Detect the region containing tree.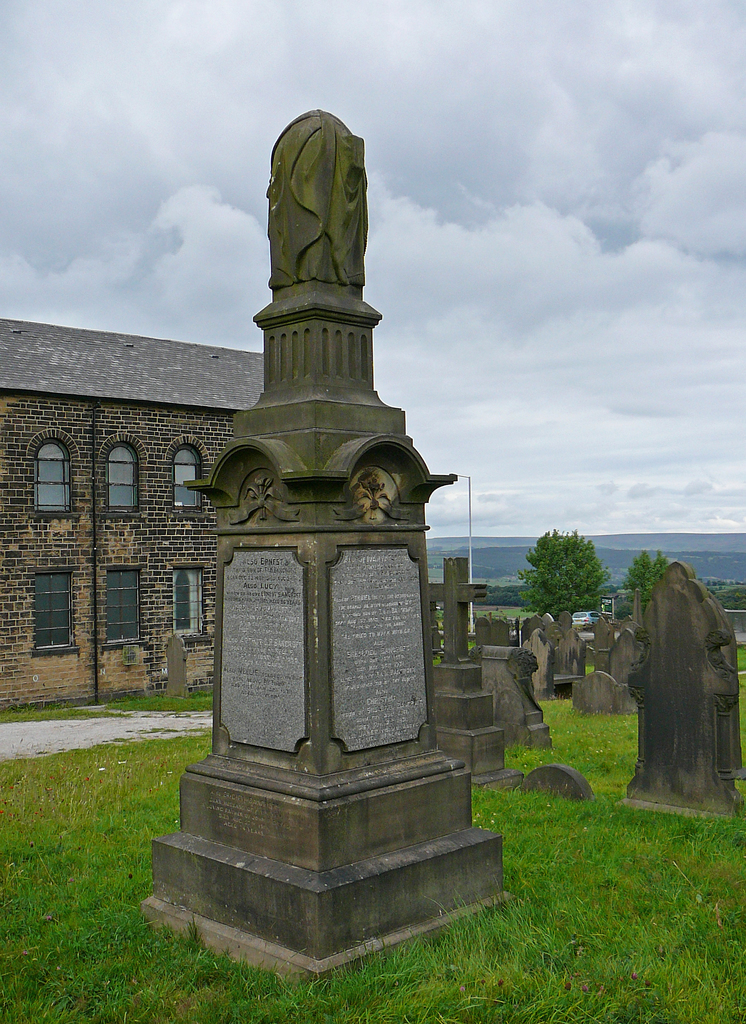
<bbox>514, 518, 603, 630</bbox>.
